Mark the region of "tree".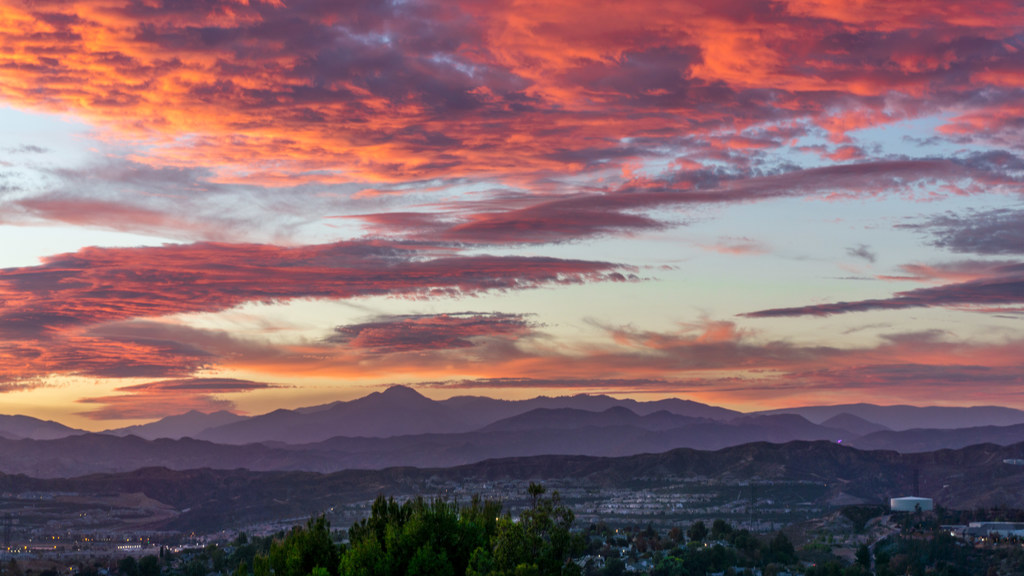
Region: detection(609, 555, 621, 566).
